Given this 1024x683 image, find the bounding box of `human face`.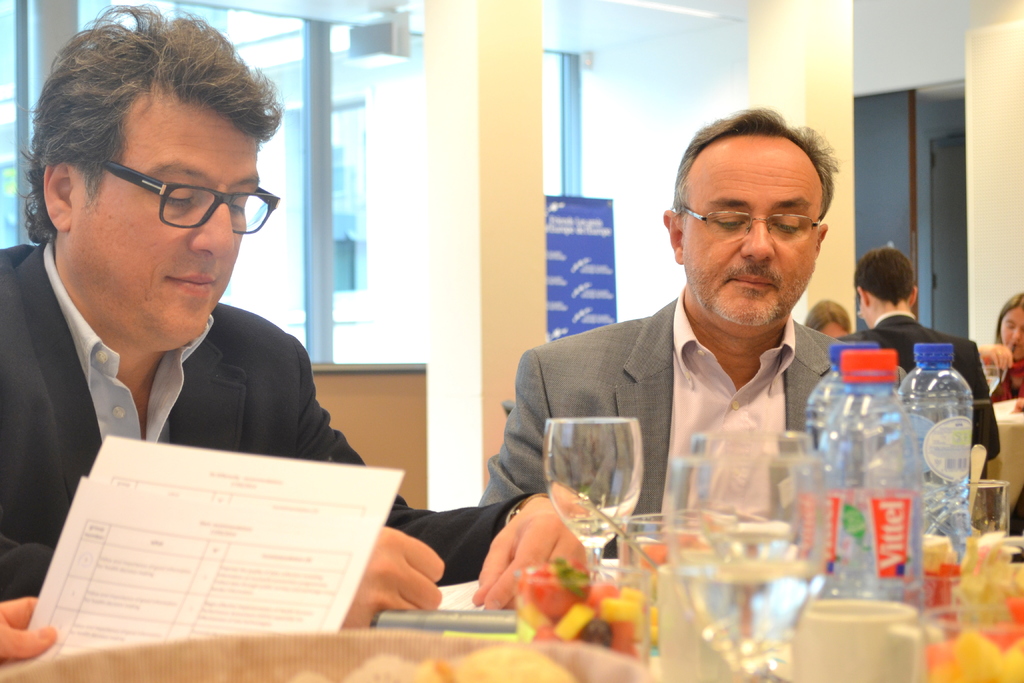
(684, 130, 820, 329).
